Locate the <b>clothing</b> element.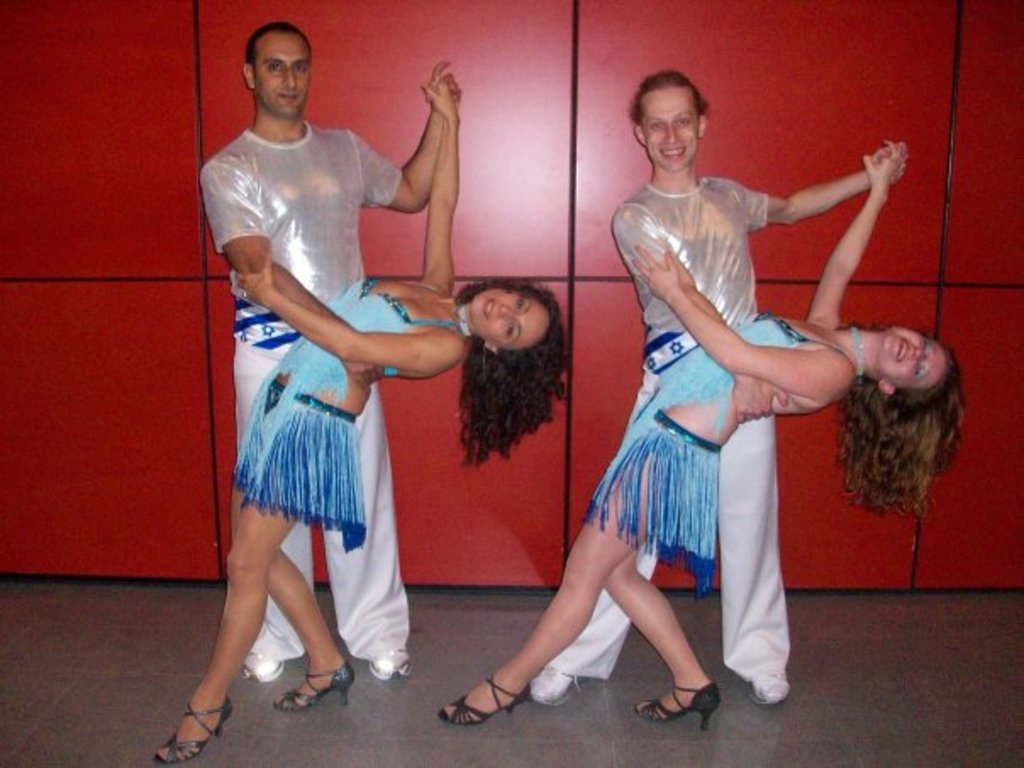
Element bbox: BBox(227, 273, 470, 549).
